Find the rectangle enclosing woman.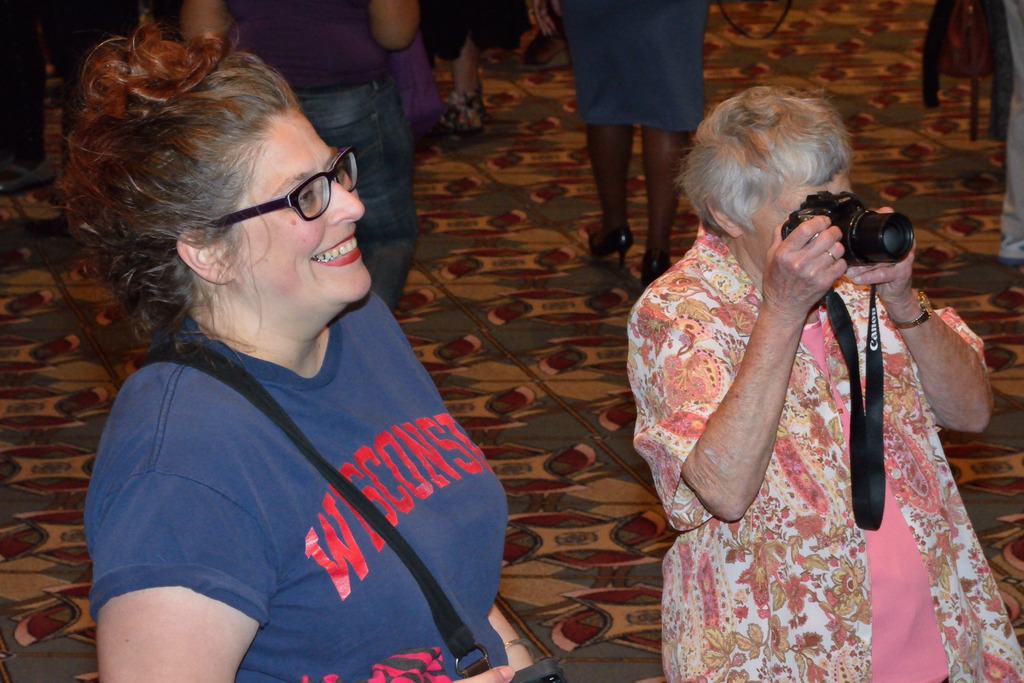
region(611, 48, 974, 680).
